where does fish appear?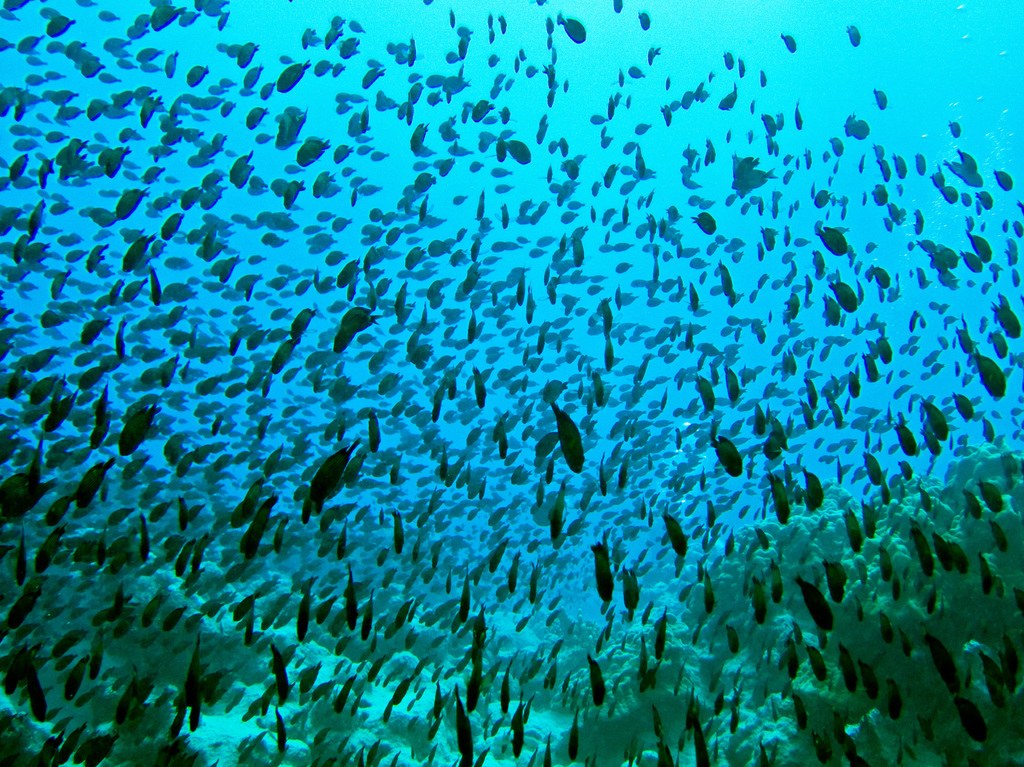
Appears at [551, 400, 584, 476].
